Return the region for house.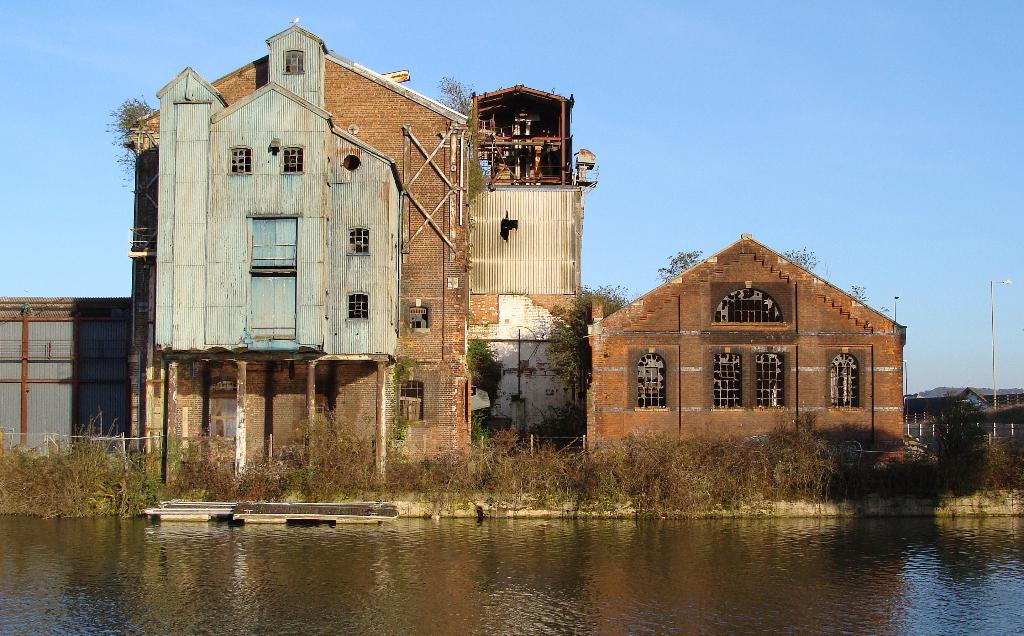
left=590, top=232, right=908, bottom=480.
